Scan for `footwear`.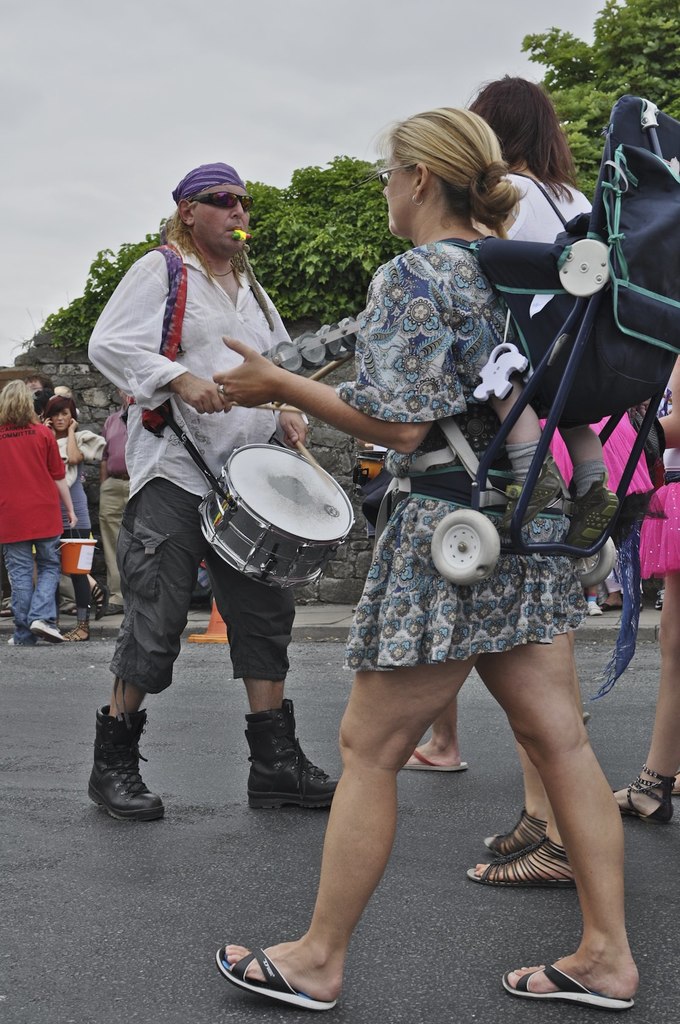
Scan result: Rect(505, 961, 635, 1011).
